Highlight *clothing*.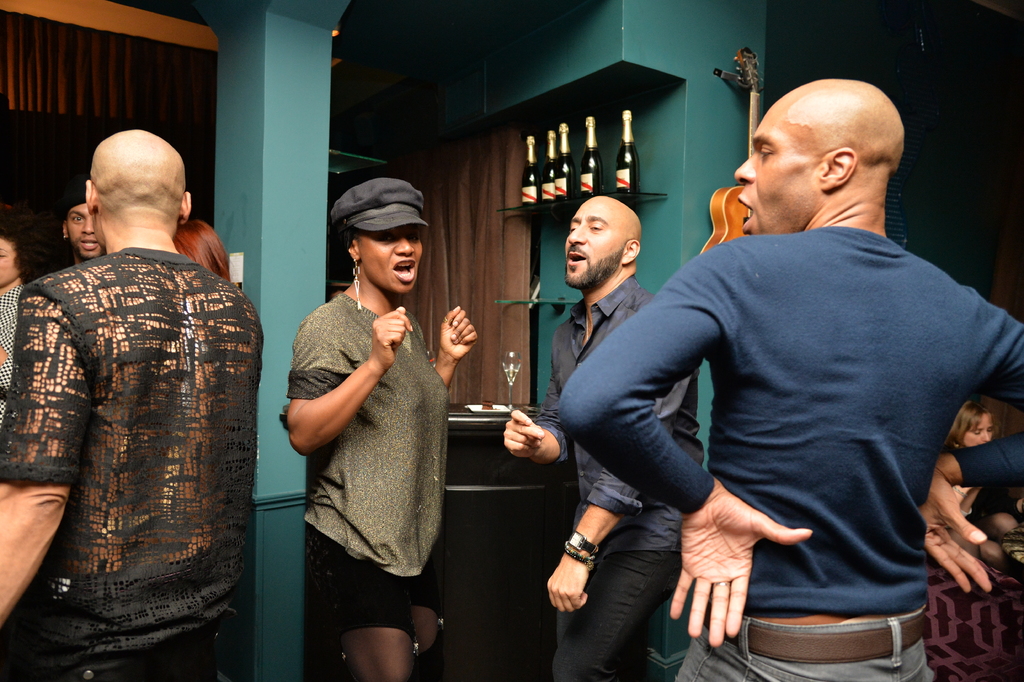
Highlighted region: 613 170 980 664.
